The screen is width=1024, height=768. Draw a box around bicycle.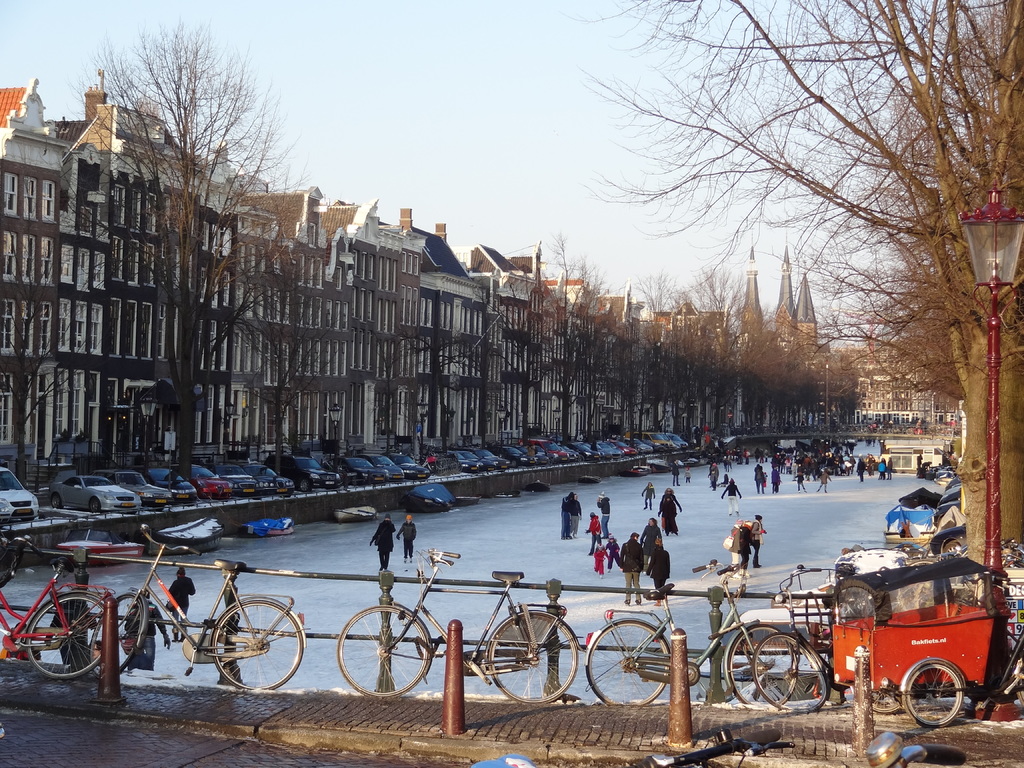
<box>92,525,311,695</box>.
